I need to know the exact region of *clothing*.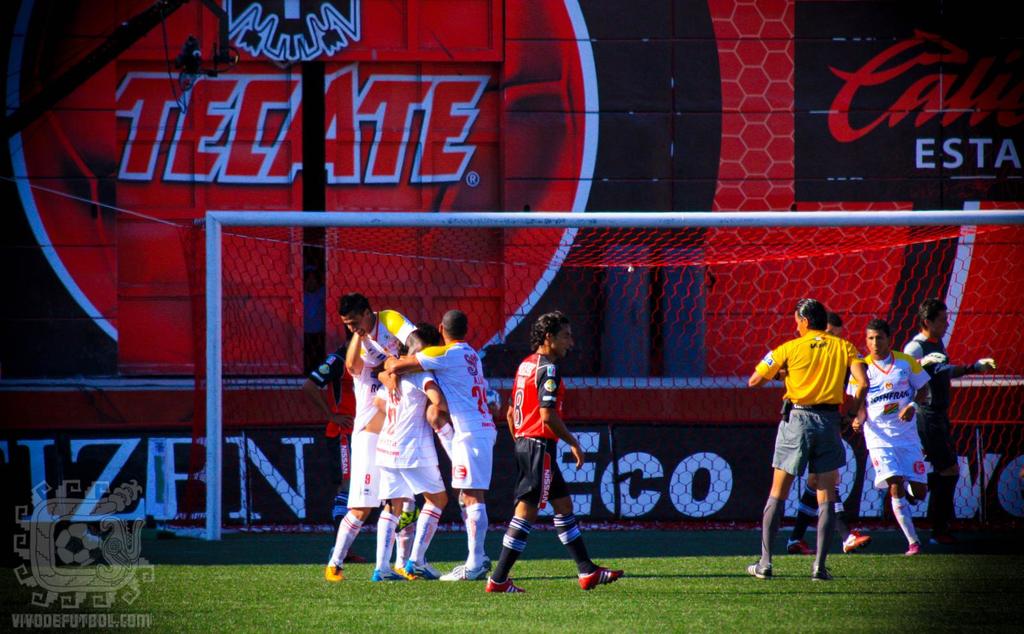
Region: 900/323/977/533.
